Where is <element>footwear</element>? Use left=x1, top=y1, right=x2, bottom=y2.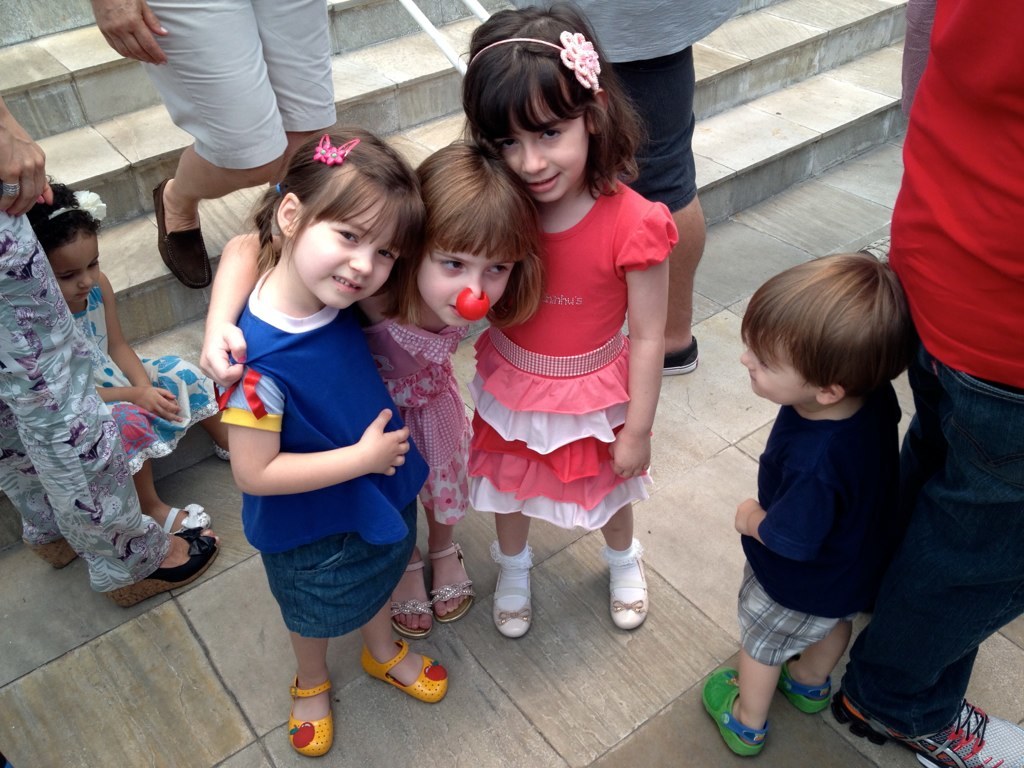
left=140, top=500, right=213, bottom=533.
